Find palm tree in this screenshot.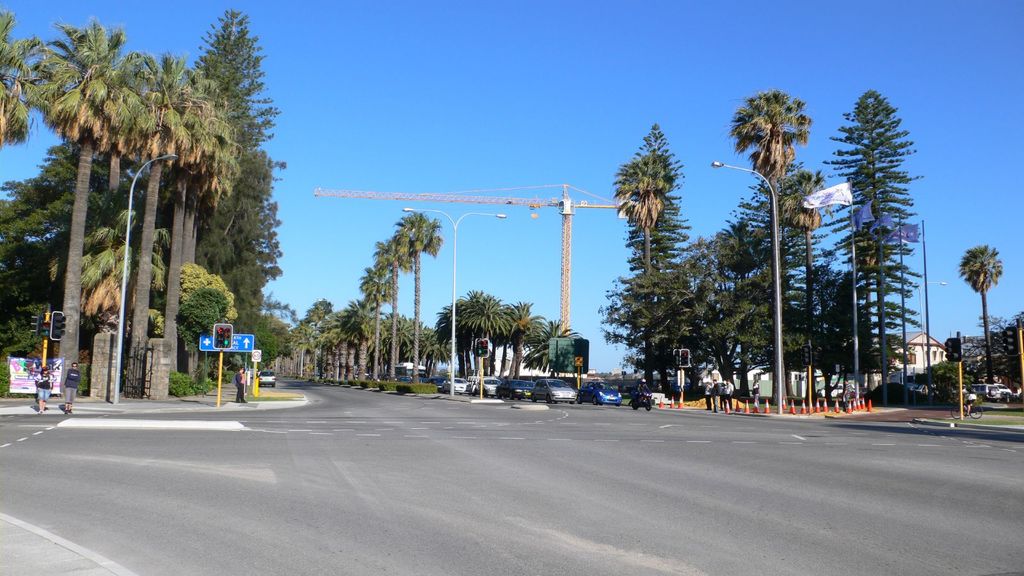
The bounding box for palm tree is l=359, t=267, r=404, b=389.
